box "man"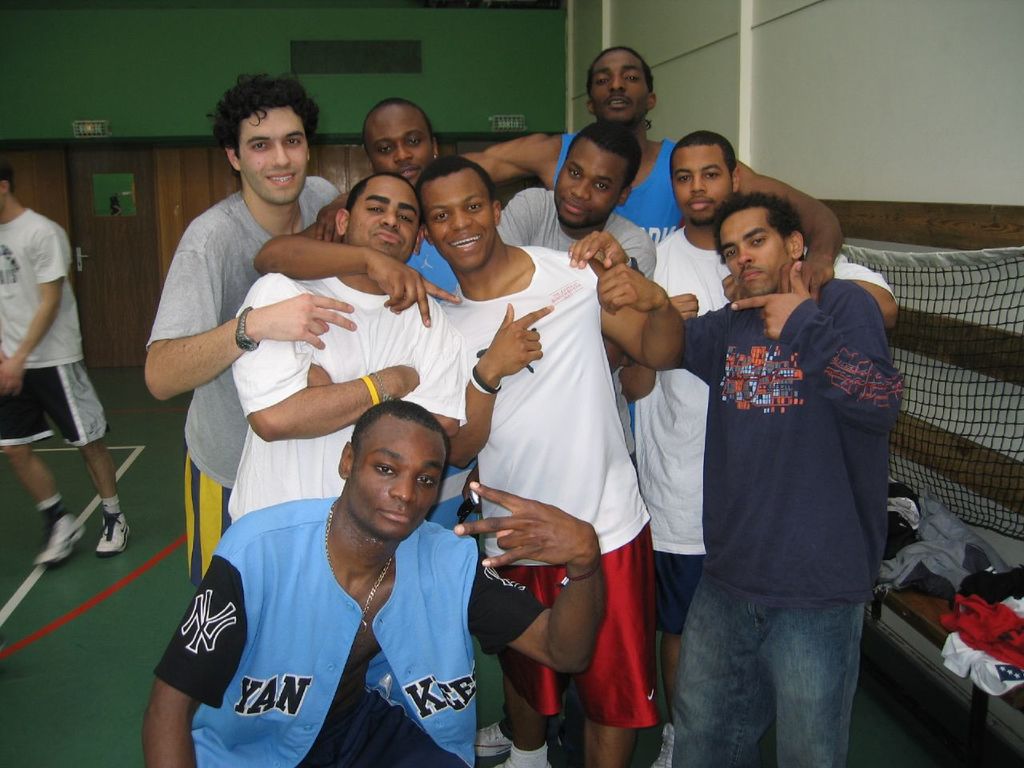
(229, 163, 469, 526)
